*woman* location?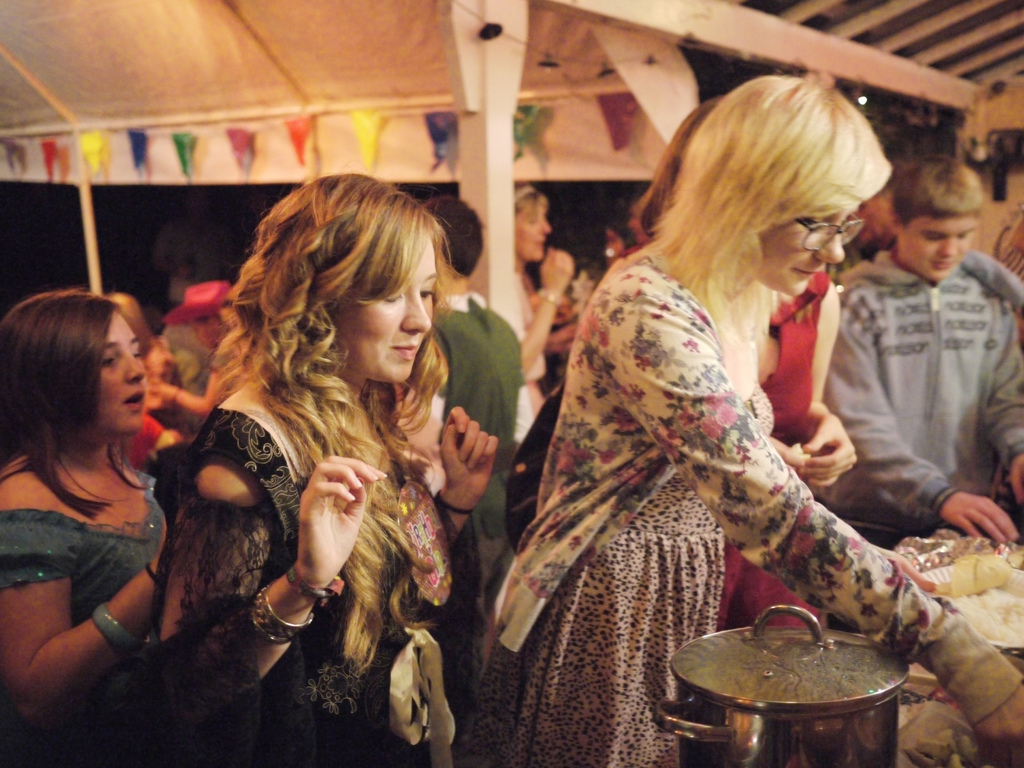
bbox=(510, 182, 572, 450)
